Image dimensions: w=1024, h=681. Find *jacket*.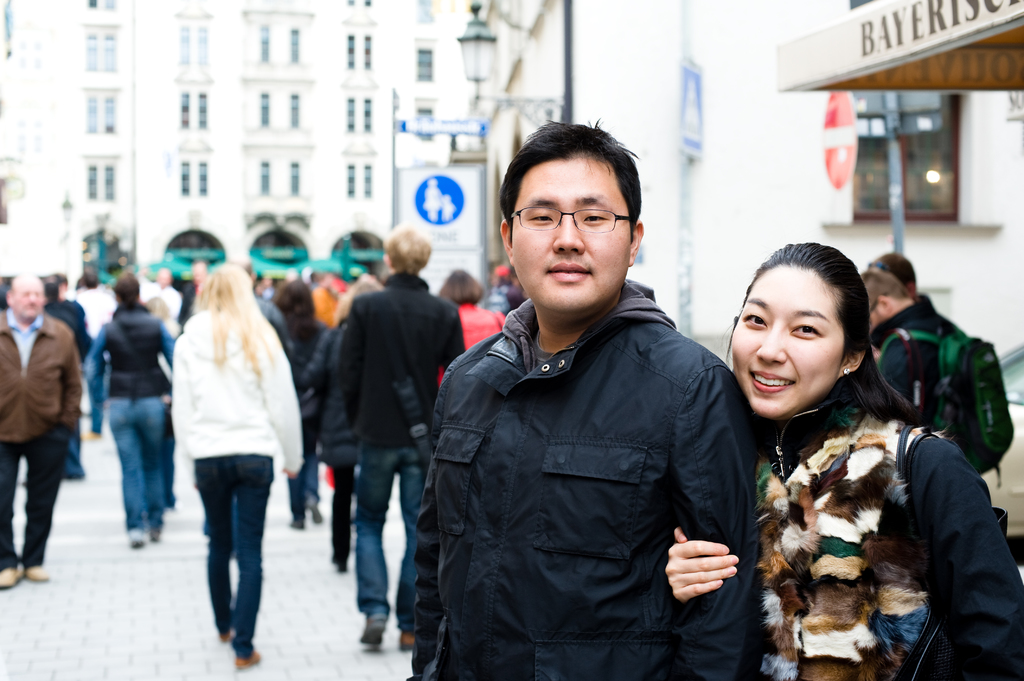
0,315,85,445.
